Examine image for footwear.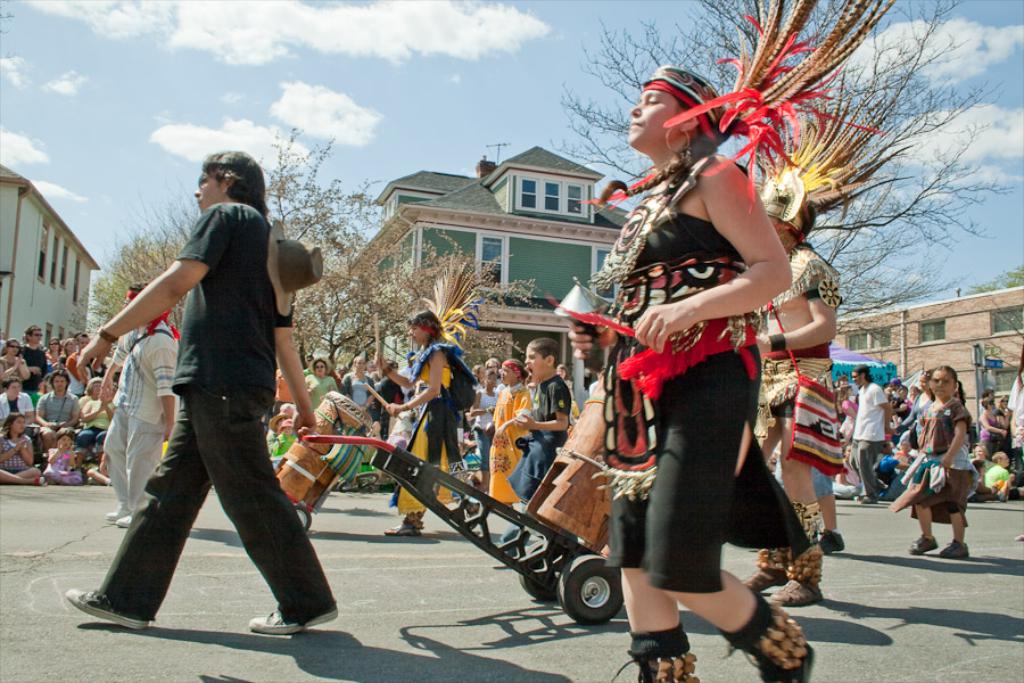
Examination result: <region>102, 508, 127, 520</region>.
